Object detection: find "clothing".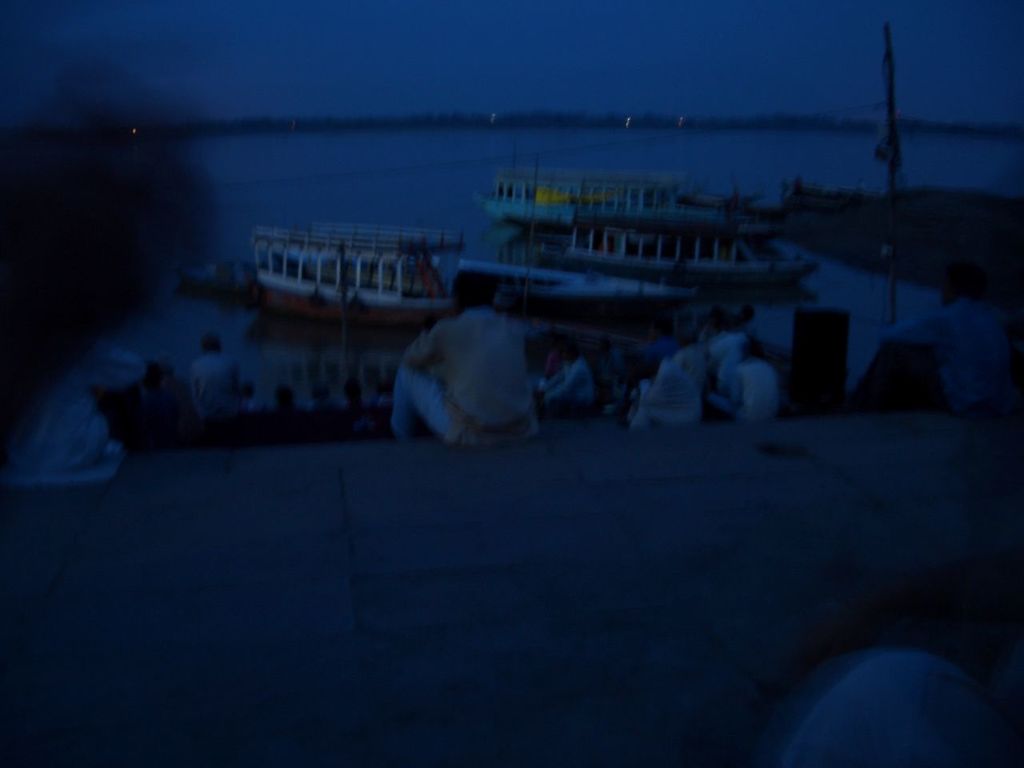
bbox(642, 352, 702, 446).
